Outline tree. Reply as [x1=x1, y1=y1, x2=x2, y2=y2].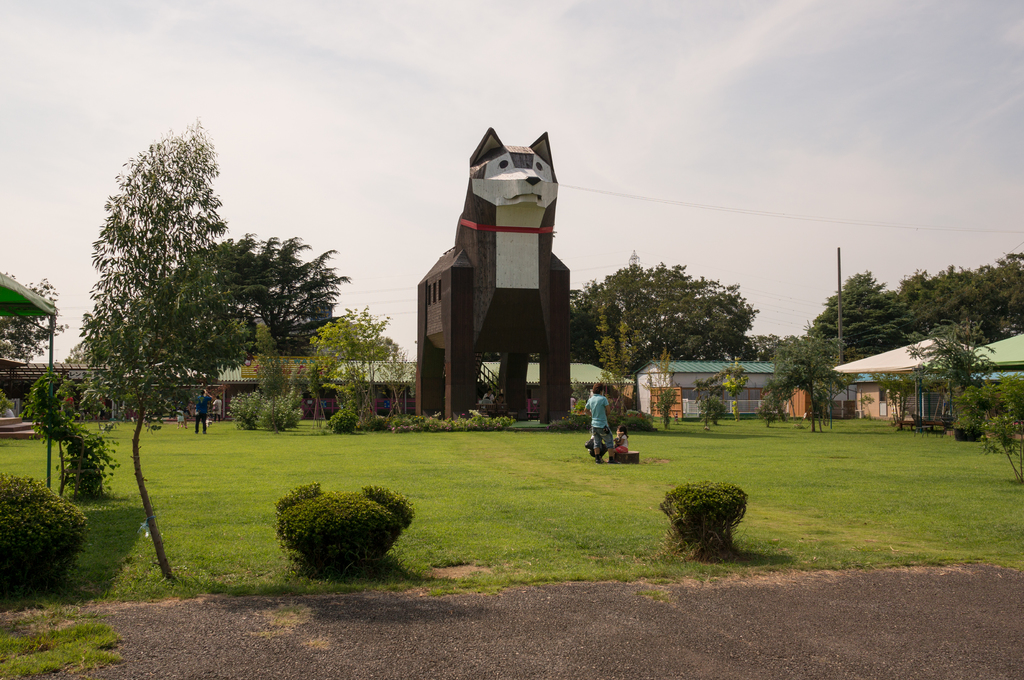
[x1=709, y1=344, x2=748, y2=424].
